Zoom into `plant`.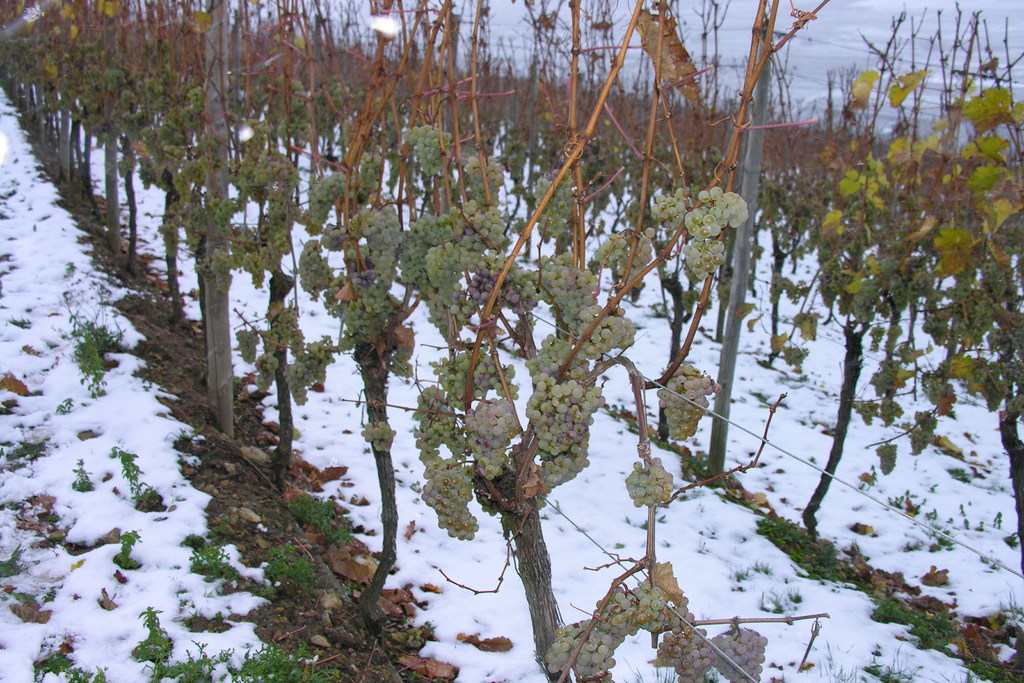
Zoom target: locate(1002, 531, 1021, 547).
